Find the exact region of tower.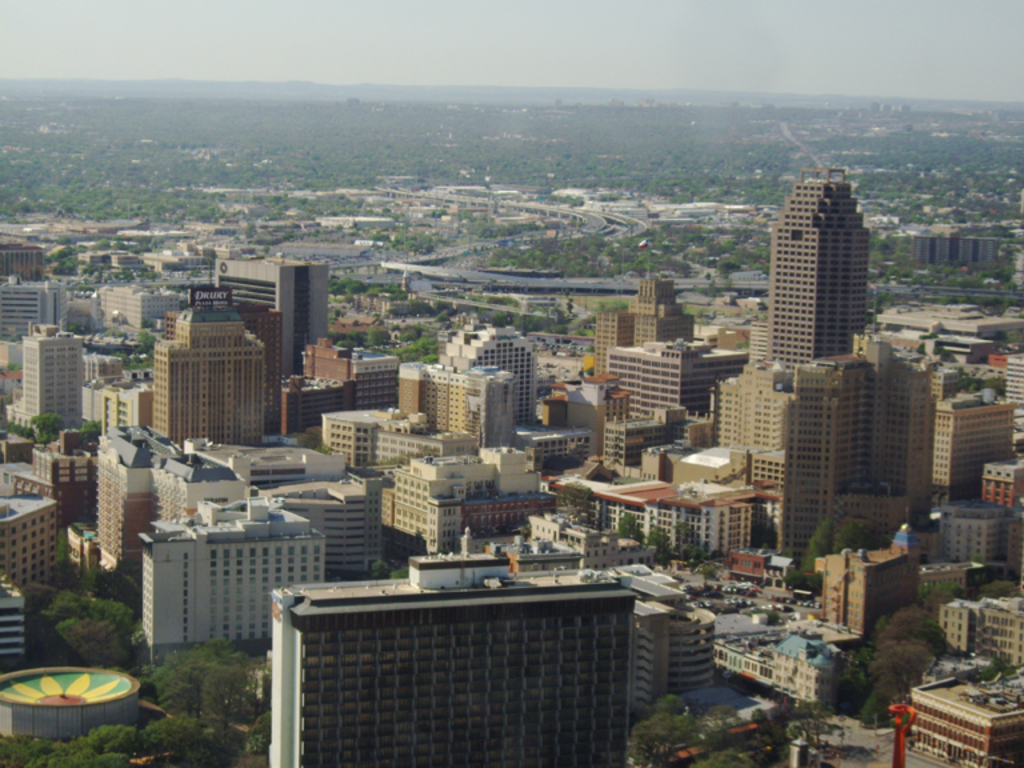
Exact region: 764/153/879/369.
